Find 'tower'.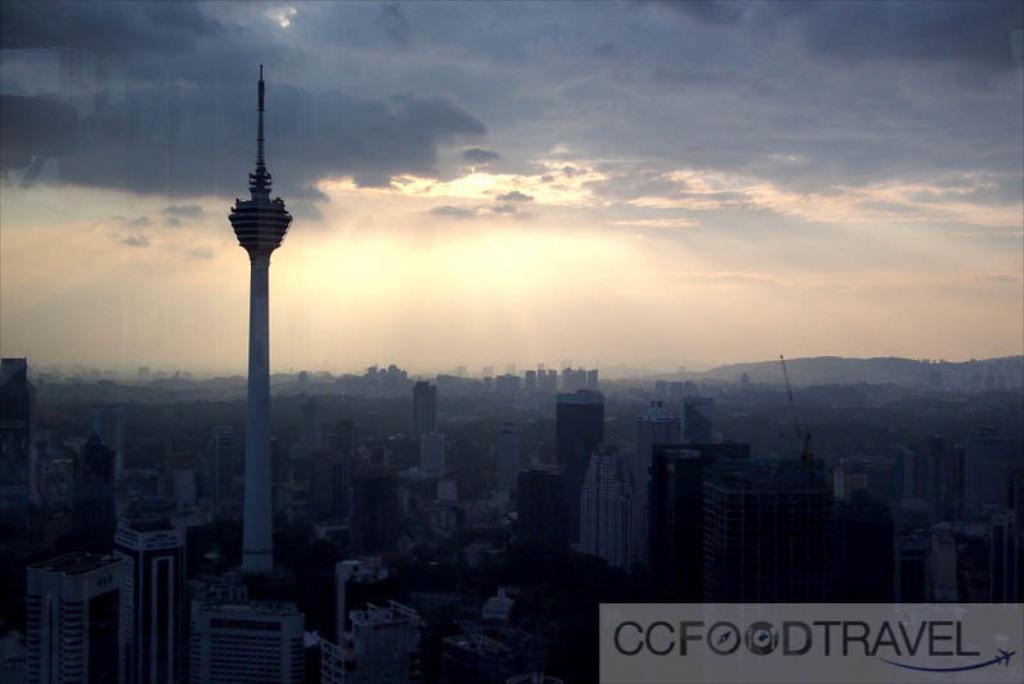
<region>637, 428, 1002, 605</region>.
